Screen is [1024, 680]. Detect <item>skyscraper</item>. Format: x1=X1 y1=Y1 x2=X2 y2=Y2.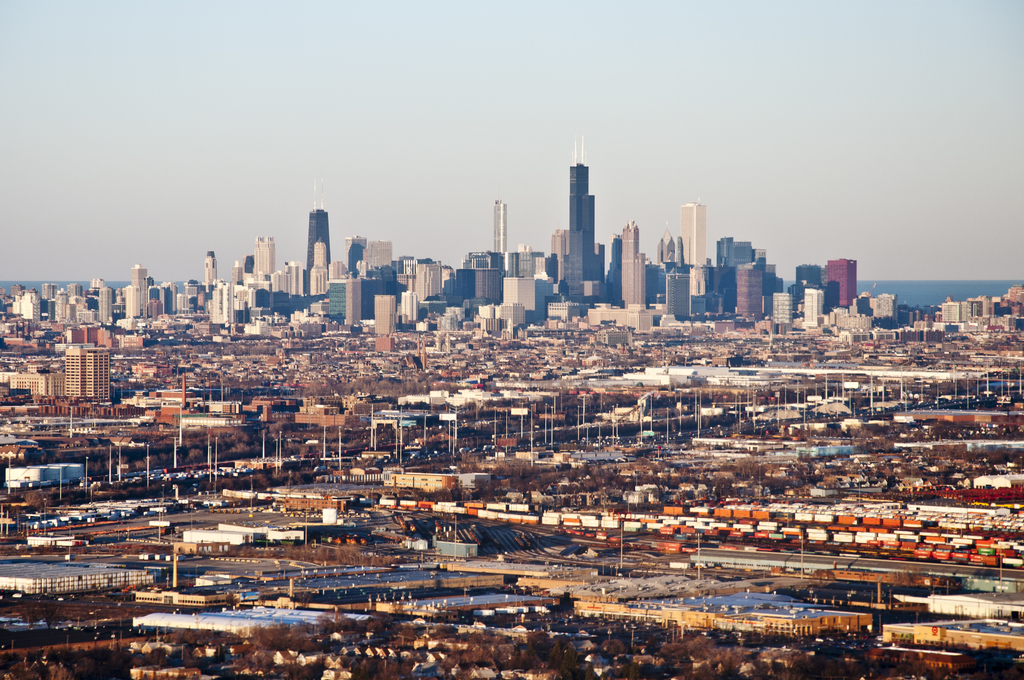
x1=154 y1=282 x2=180 y2=313.
